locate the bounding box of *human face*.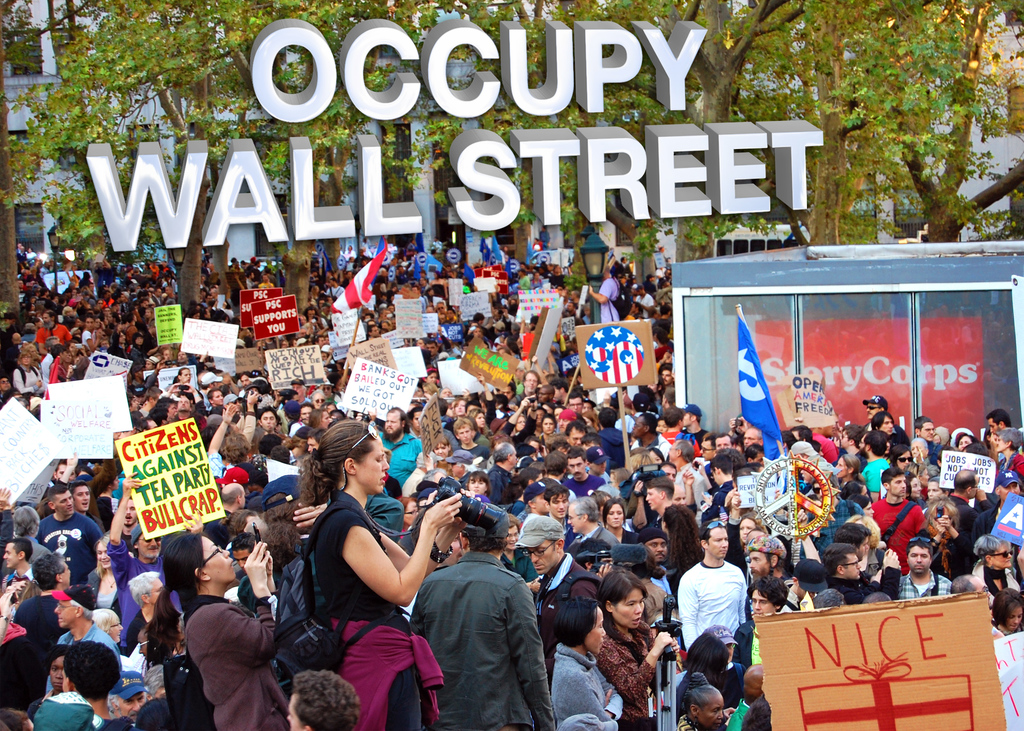
Bounding box: (left=214, top=391, right=227, bottom=406).
